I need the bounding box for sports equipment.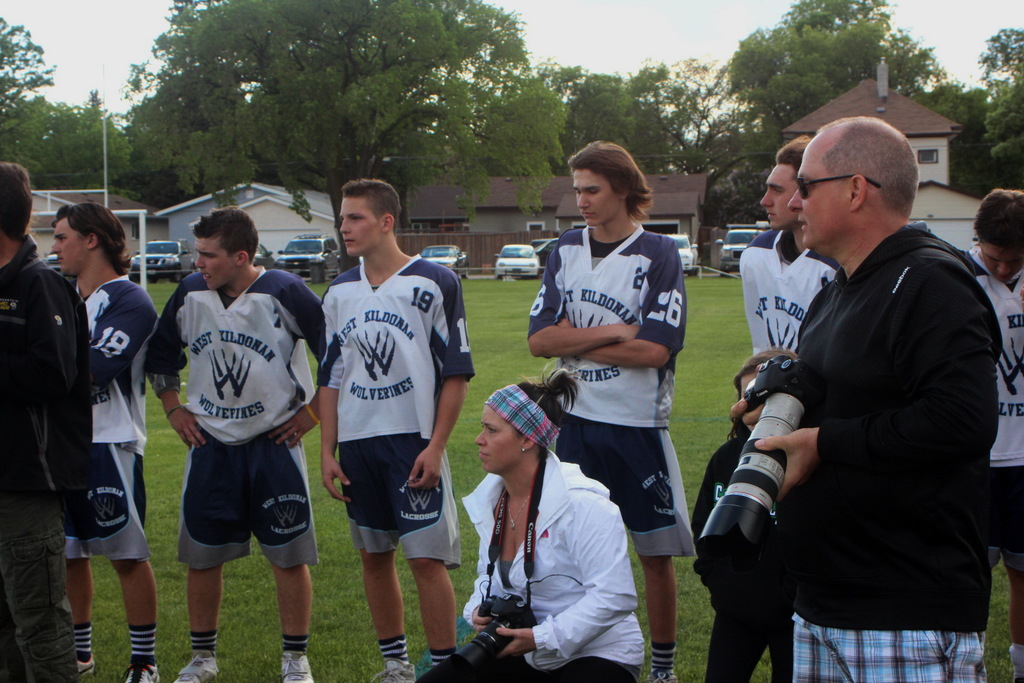
Here it is: (126, 658, 160, 682).
